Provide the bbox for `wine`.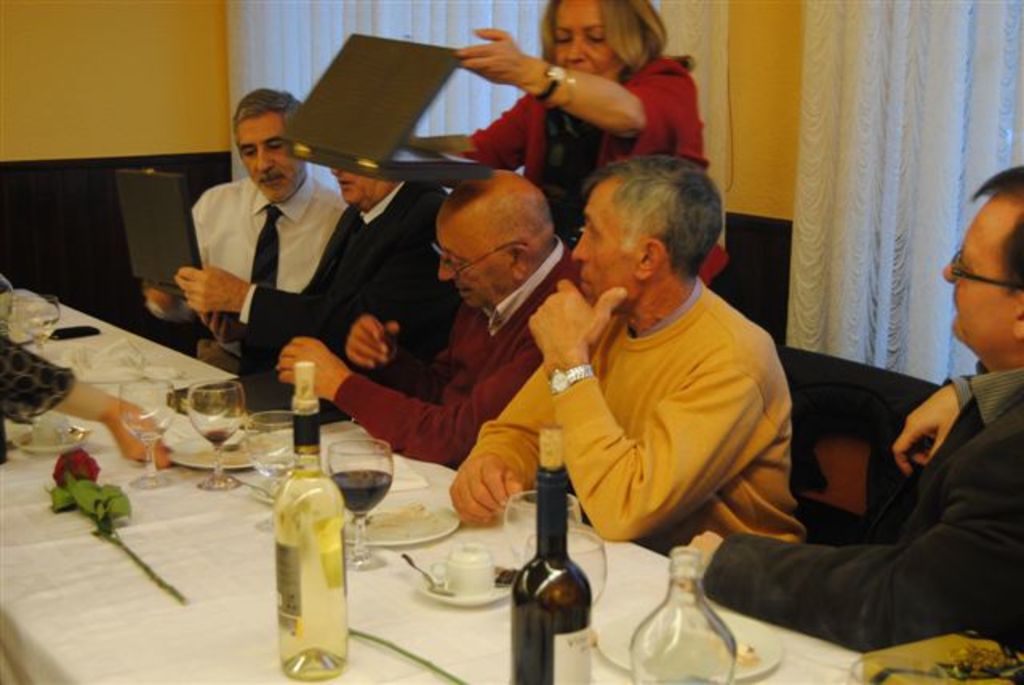
269 355 355 682.
